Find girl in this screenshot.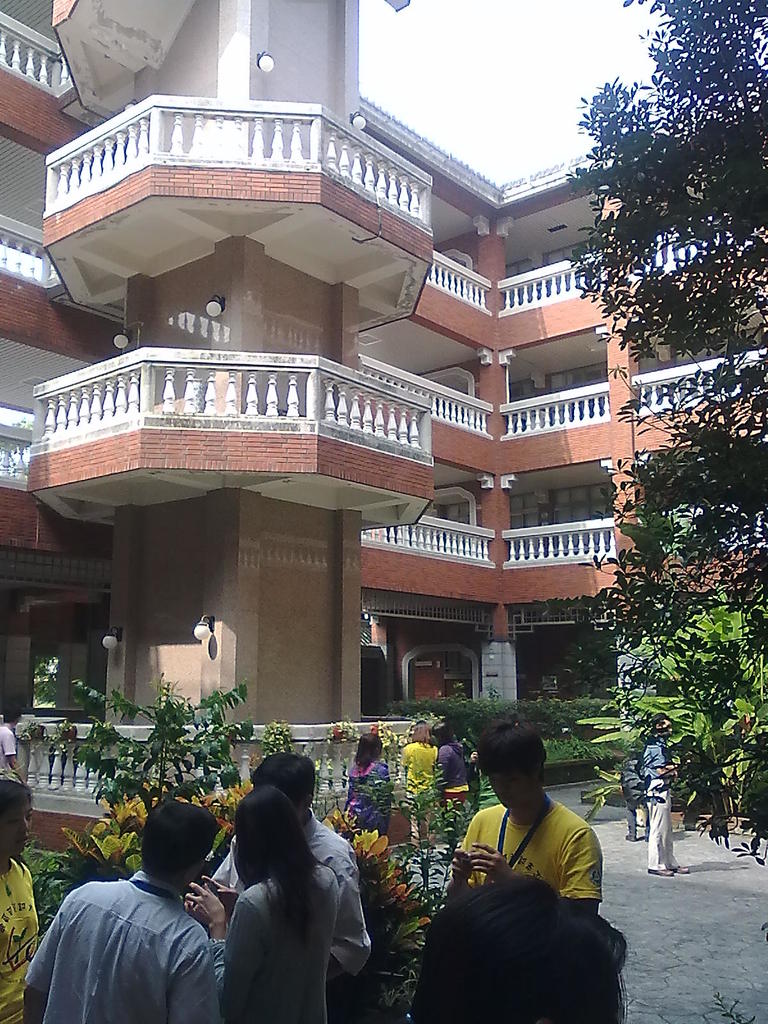
The bounding box for girl is pyautogui.locateOnScreen(397, 724, 437, 848).
